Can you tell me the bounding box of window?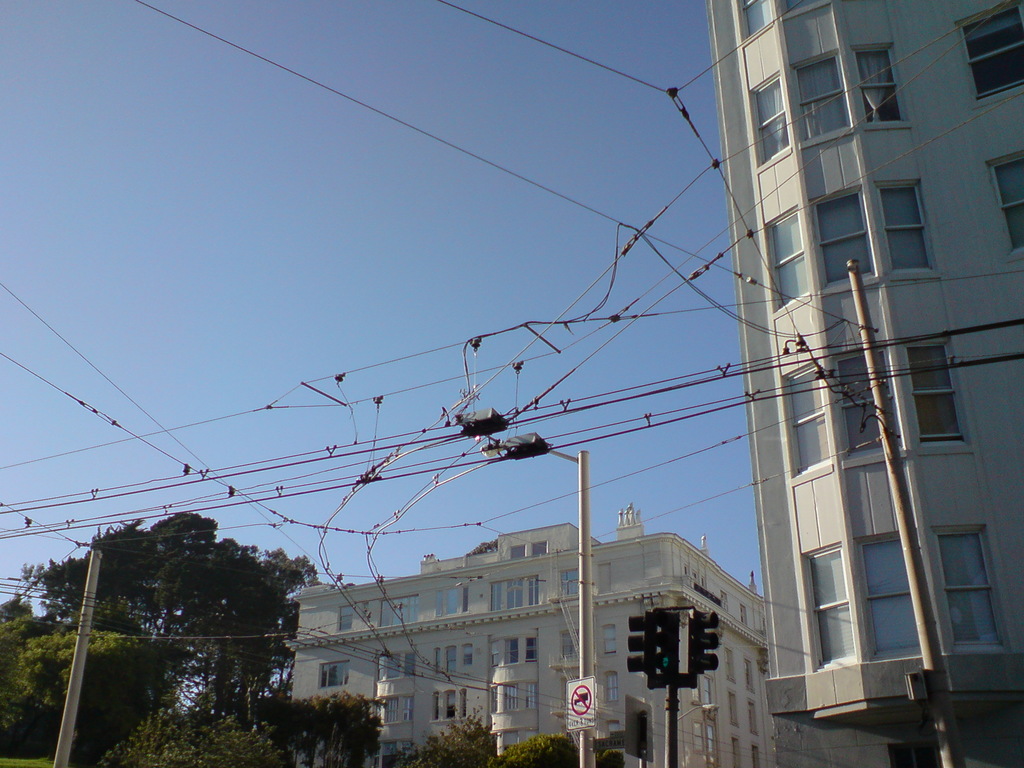
<region>702, 677, 714, 706</region>.
